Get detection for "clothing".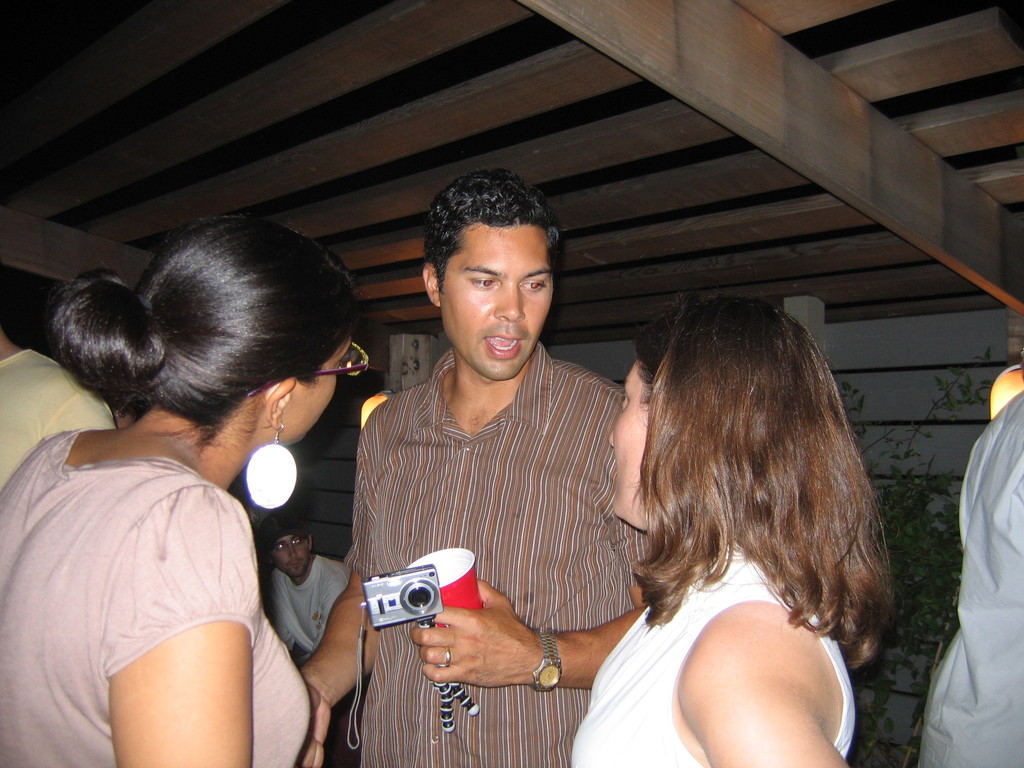
Detection: l=567, t=542, r=856, b=767.
